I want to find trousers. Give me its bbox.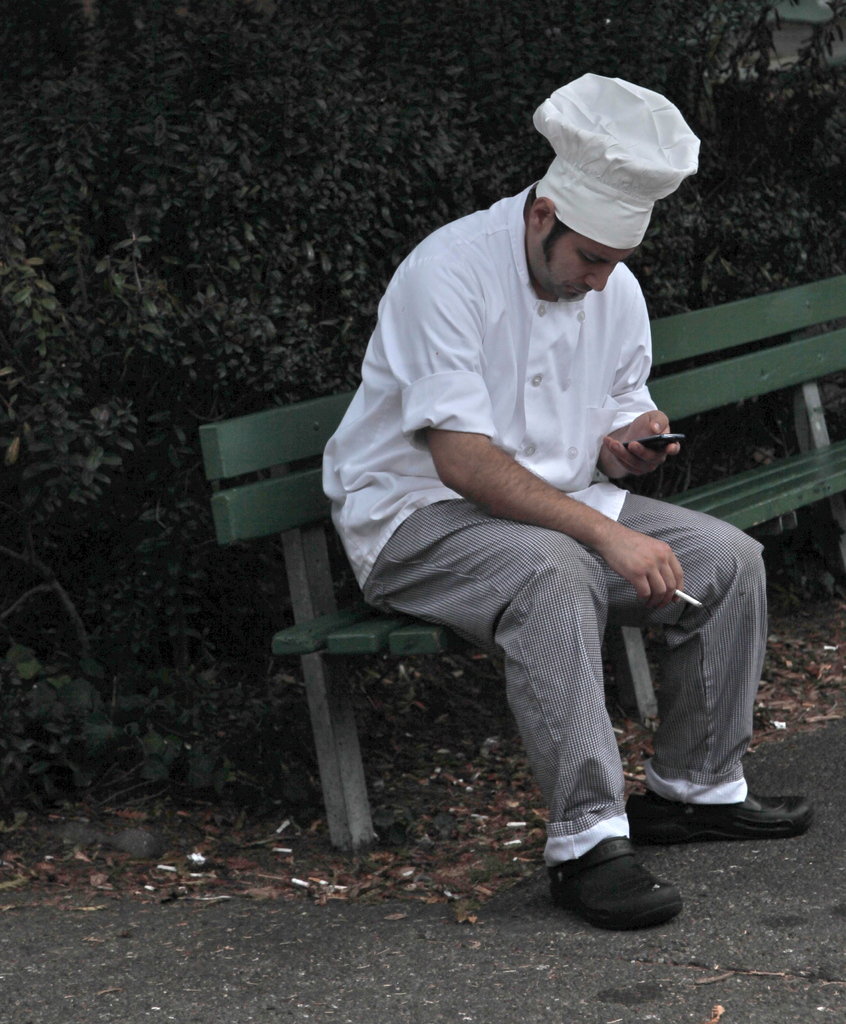
<box>361,492,736,868</box>.
